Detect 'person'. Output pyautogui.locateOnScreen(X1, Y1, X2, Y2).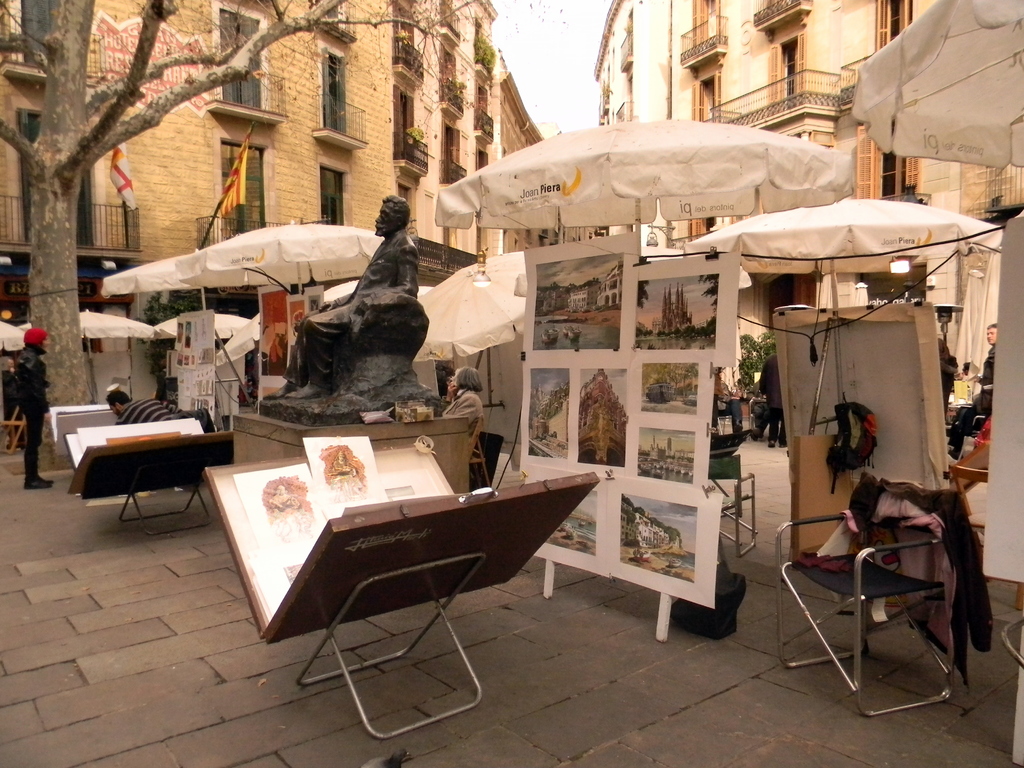
pyautogui.locateOnScreen(715, 373, 740, 433).
